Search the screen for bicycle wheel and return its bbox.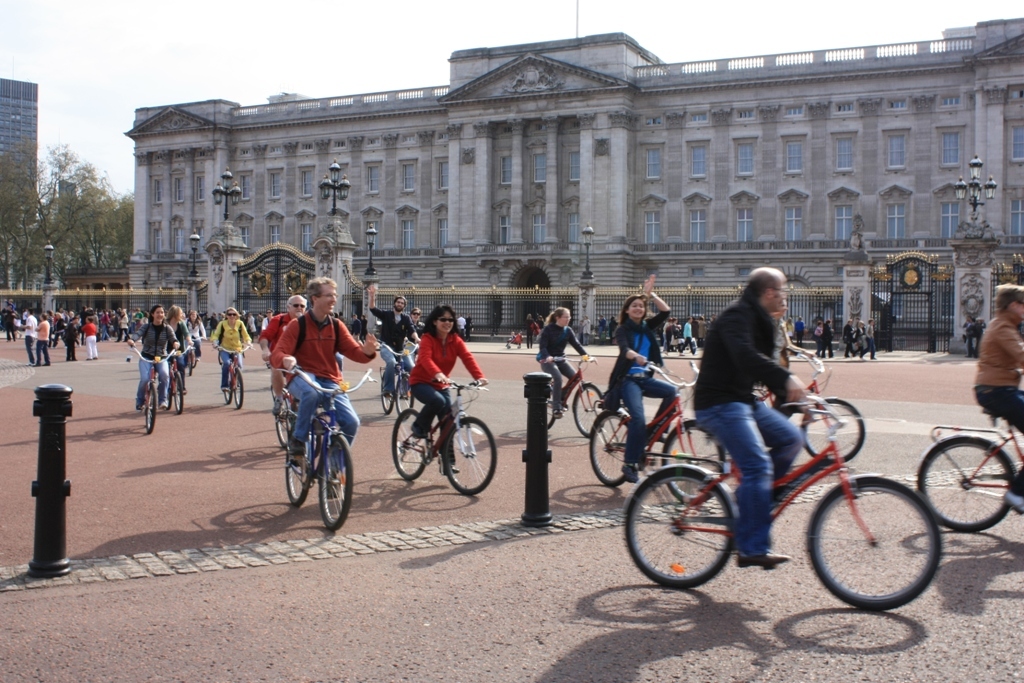
Found: pyautogui.locateOnScreen(802, 396, 863, 465).
